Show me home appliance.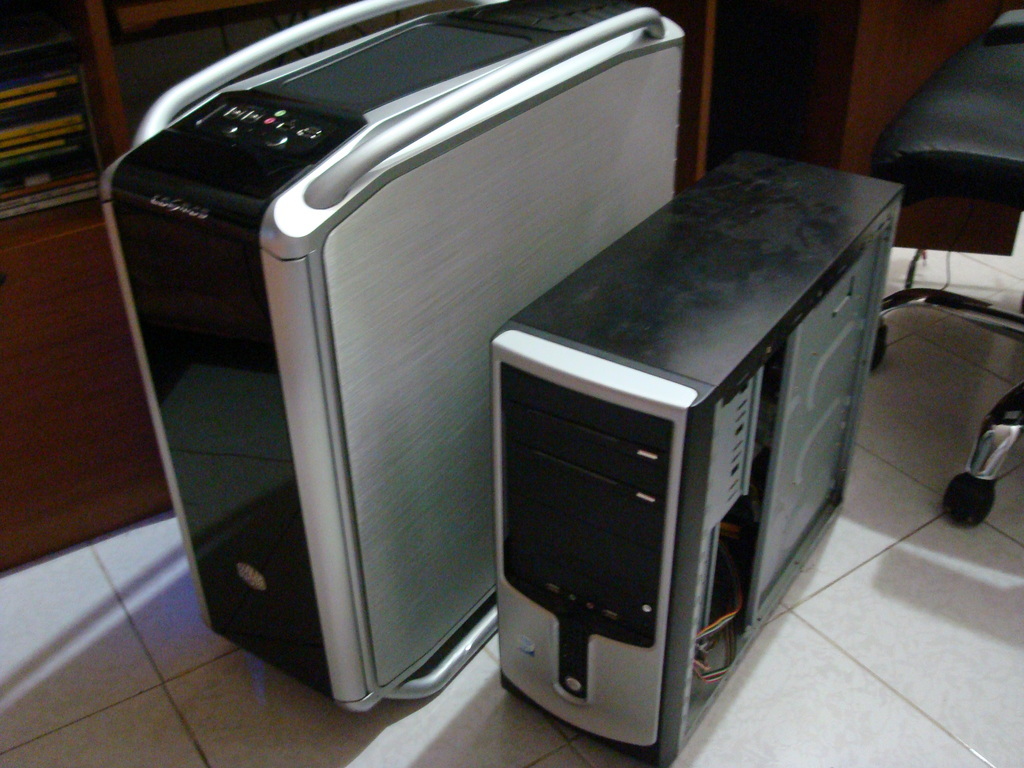
home appliance is here: 101:0:685:714.
